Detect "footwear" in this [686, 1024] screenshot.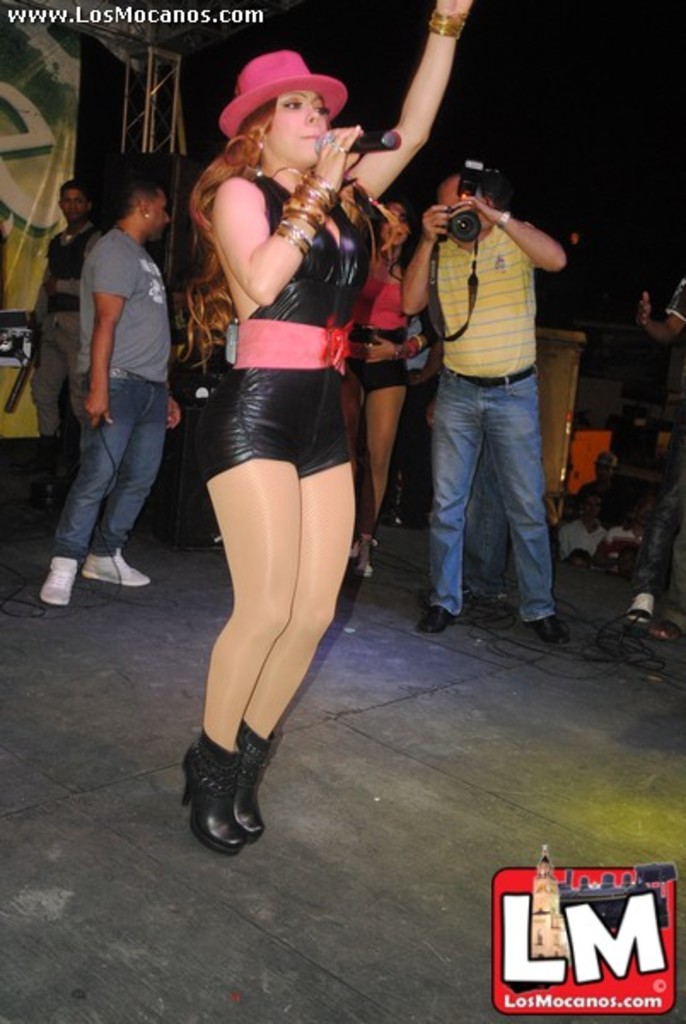
Detection: [x1=420, y1=606, x2=456, y2=642].
